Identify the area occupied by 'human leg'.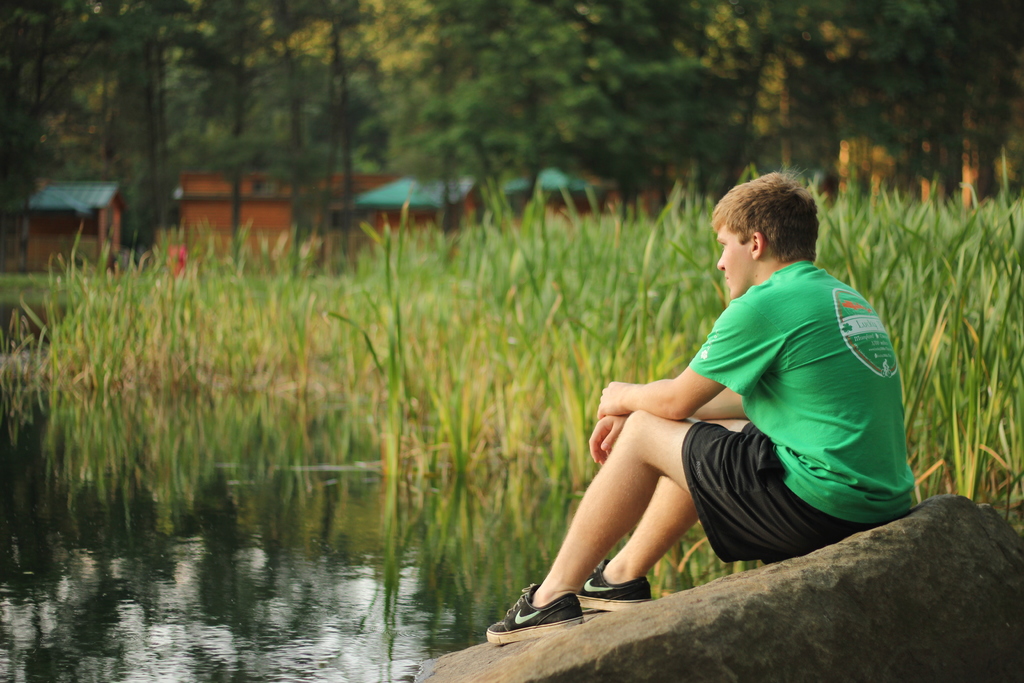
Area: 580,422,748,603.
